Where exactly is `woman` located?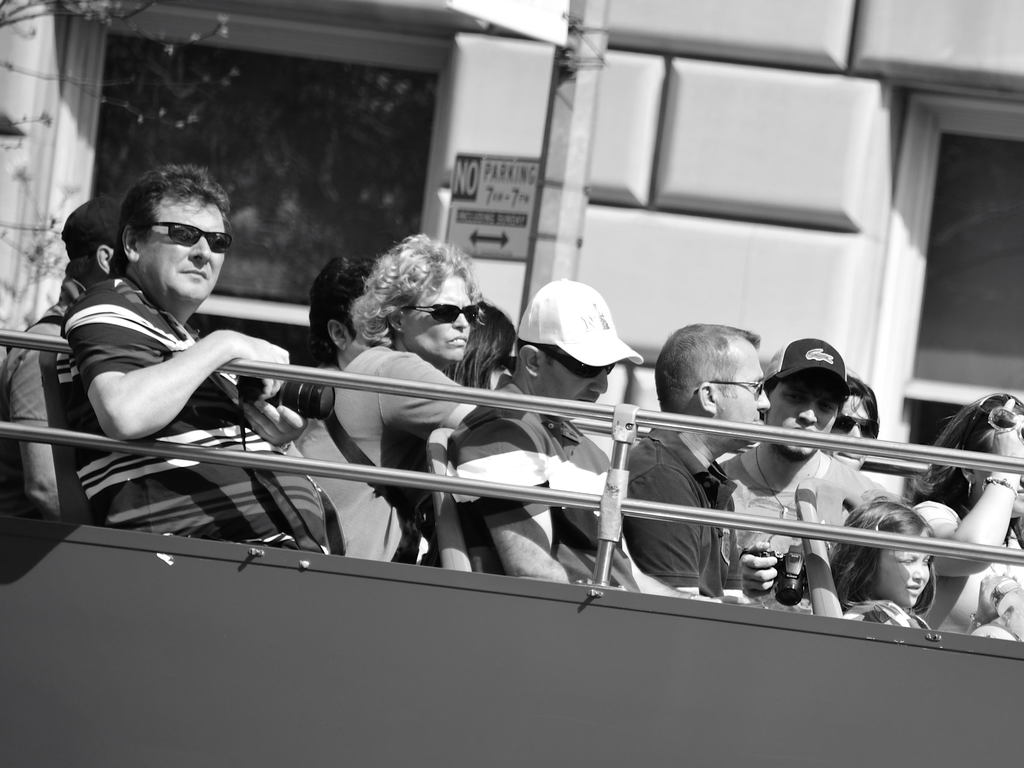
Its bounding box is 447,303,524,387.
